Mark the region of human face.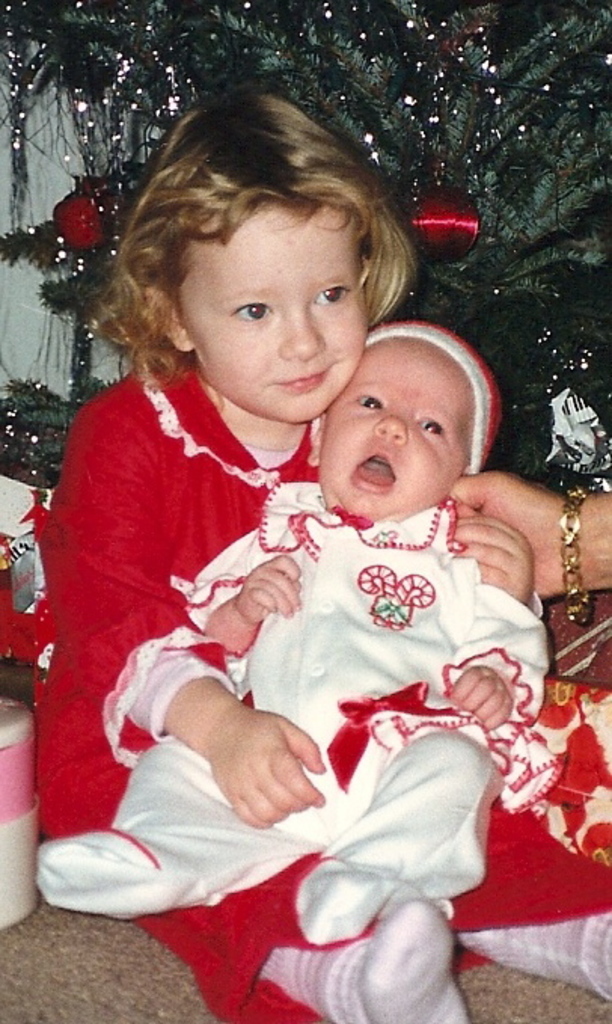
Region: x1=318 y1=341 x2=476 y2=519.
